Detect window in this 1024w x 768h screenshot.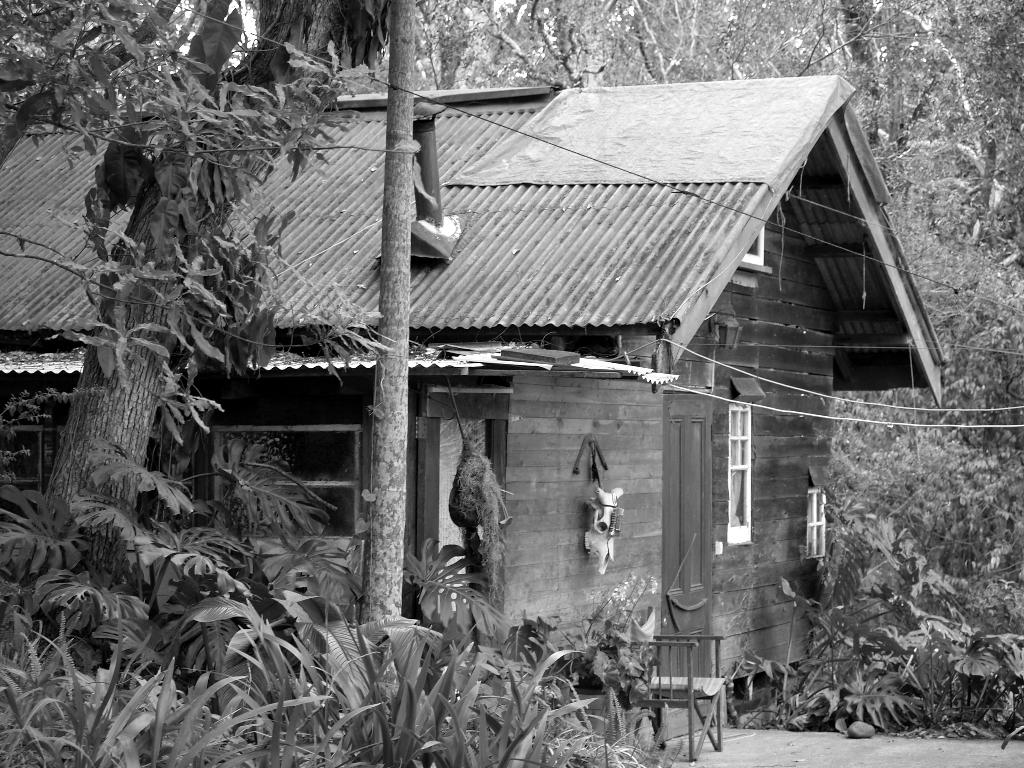
Detection: region(724, 403, 755, 549).
